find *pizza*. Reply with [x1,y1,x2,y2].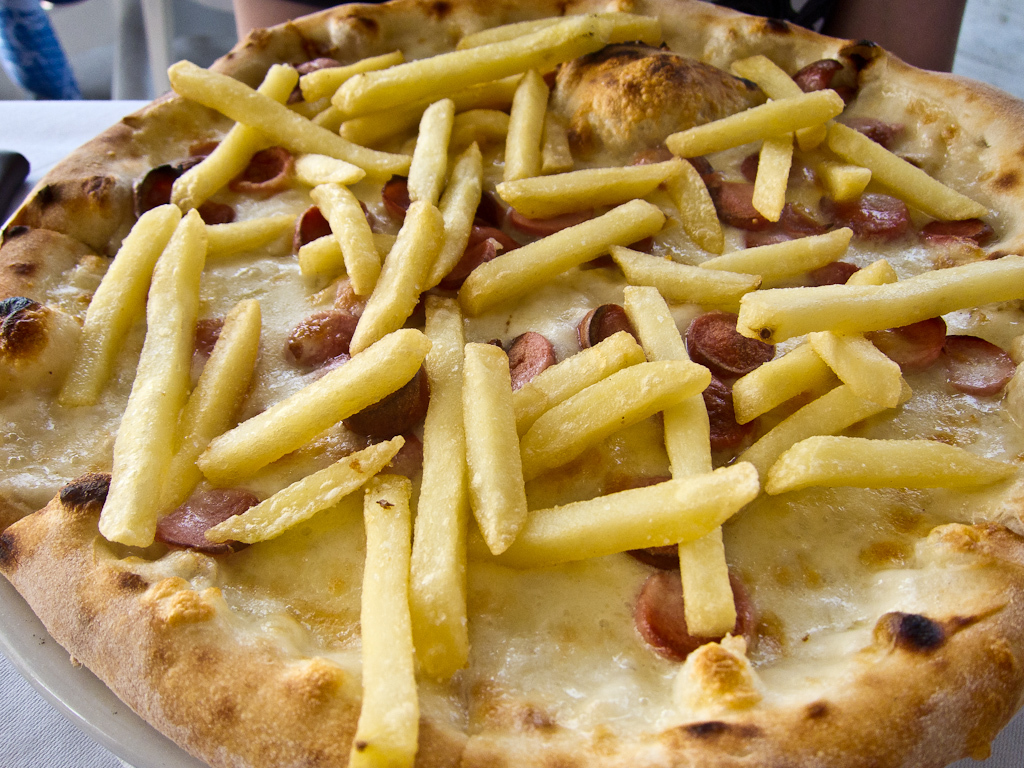
[52,7,1004,753].
